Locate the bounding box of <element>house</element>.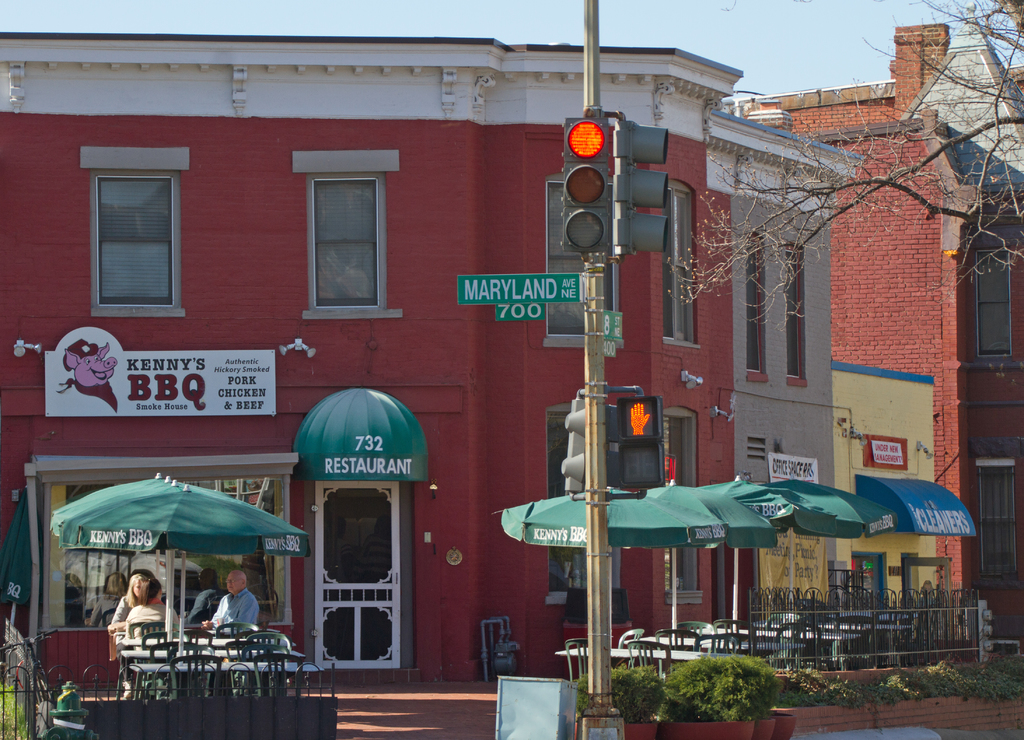
Bounding box: [745, 17, 1020, 658].
